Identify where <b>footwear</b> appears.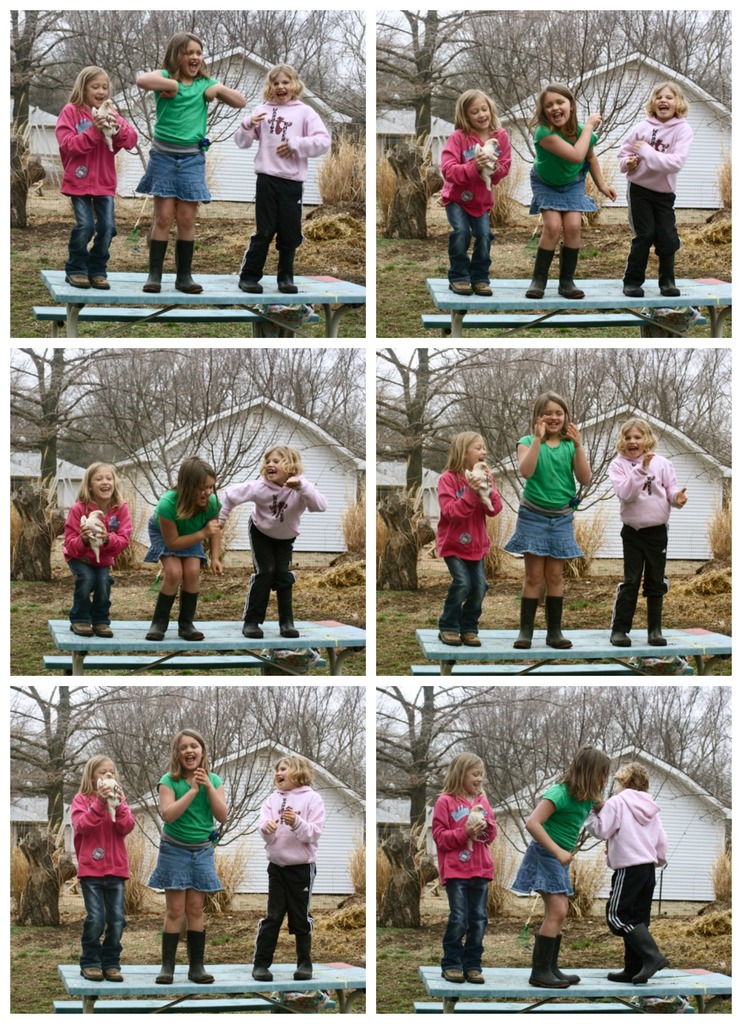
Appears at 174,237,204,295.
